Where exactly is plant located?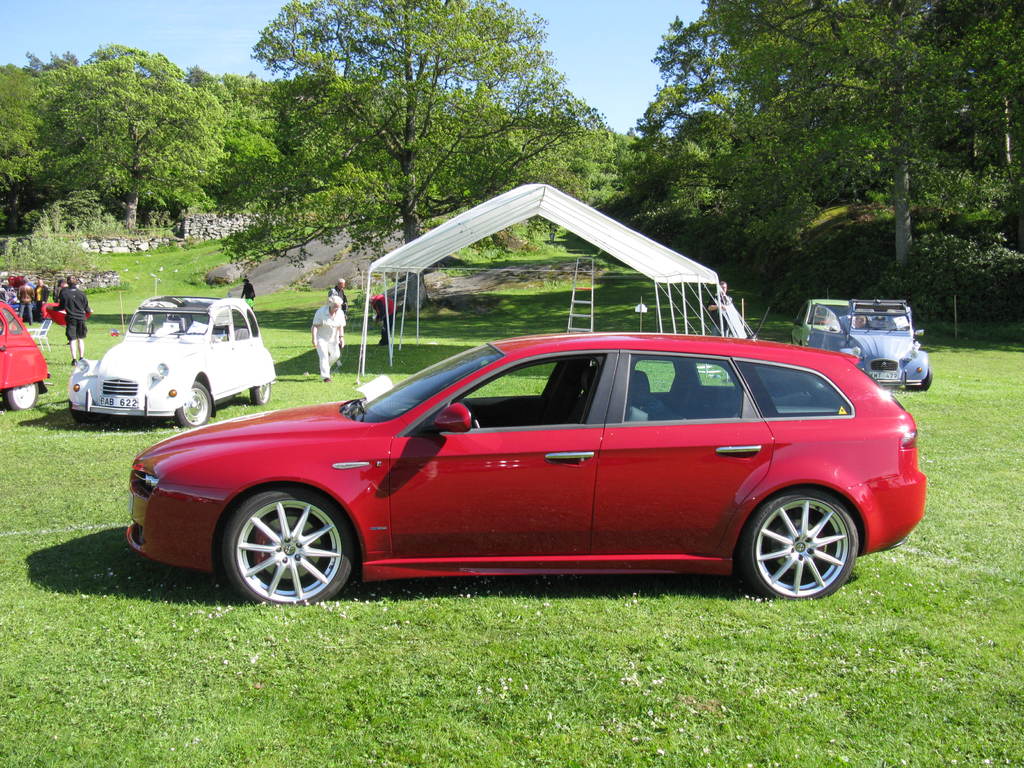
Its bounding box is x1=186 y1=259 x2=209 y2=282.
